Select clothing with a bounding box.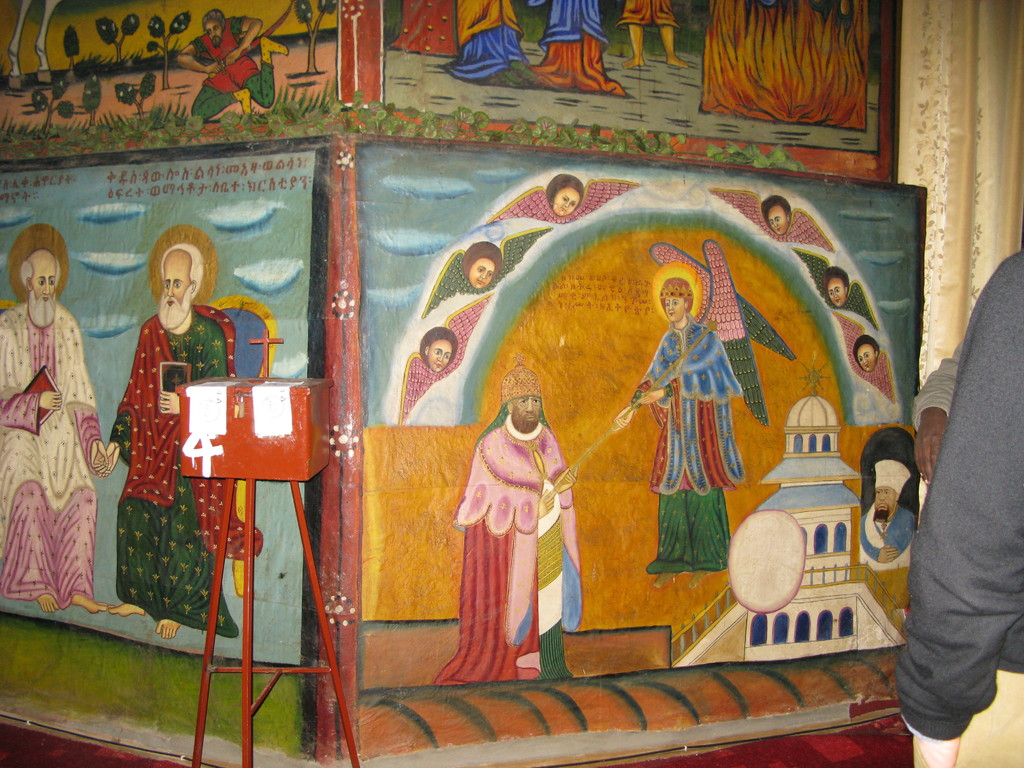
{"x1": 530, "y1": 0, "x2": 623, "y2": 95}.
